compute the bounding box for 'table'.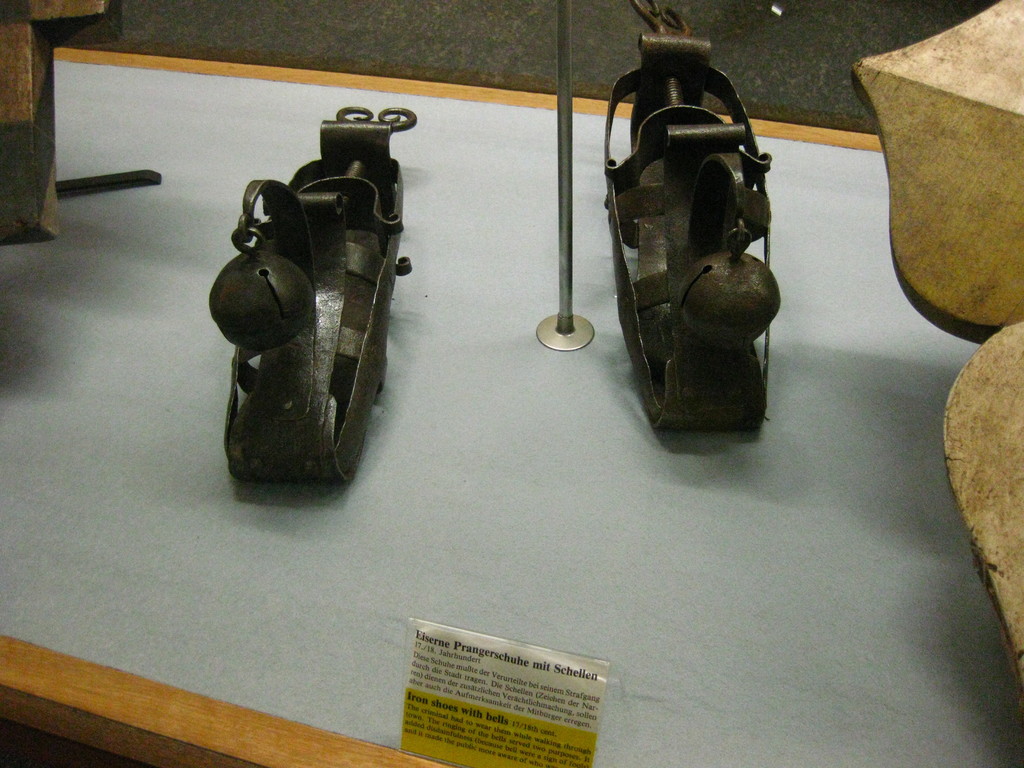
<box>0,77,1023,767</box>.
